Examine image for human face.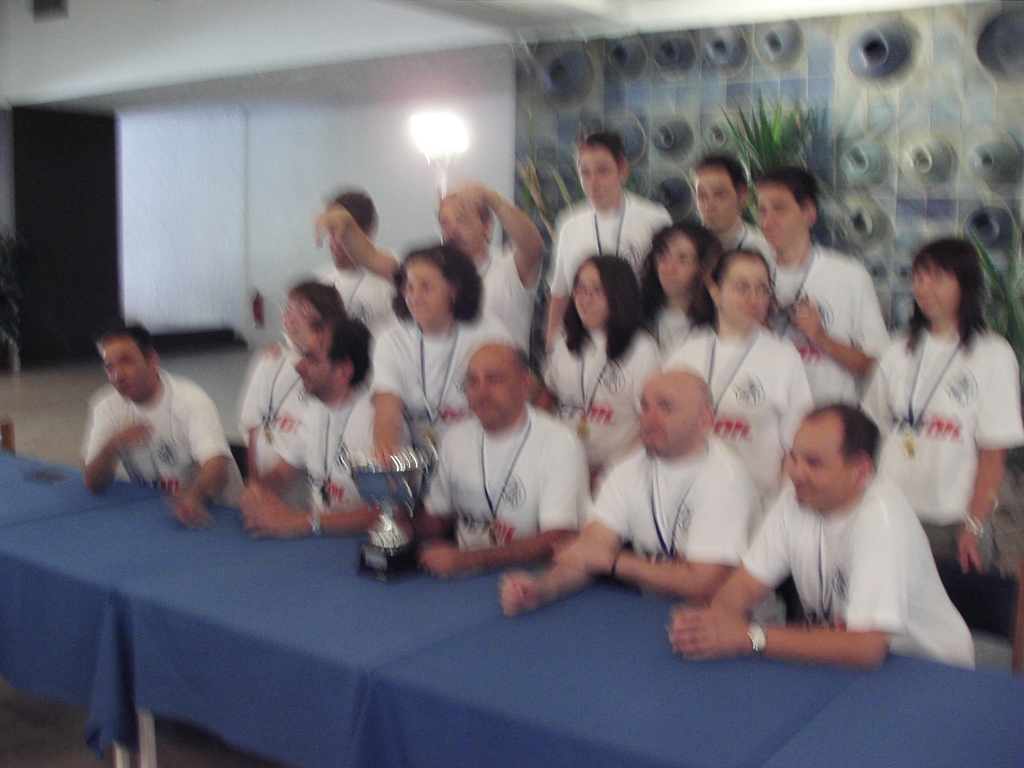
Examination result: 464 351 522 429.
